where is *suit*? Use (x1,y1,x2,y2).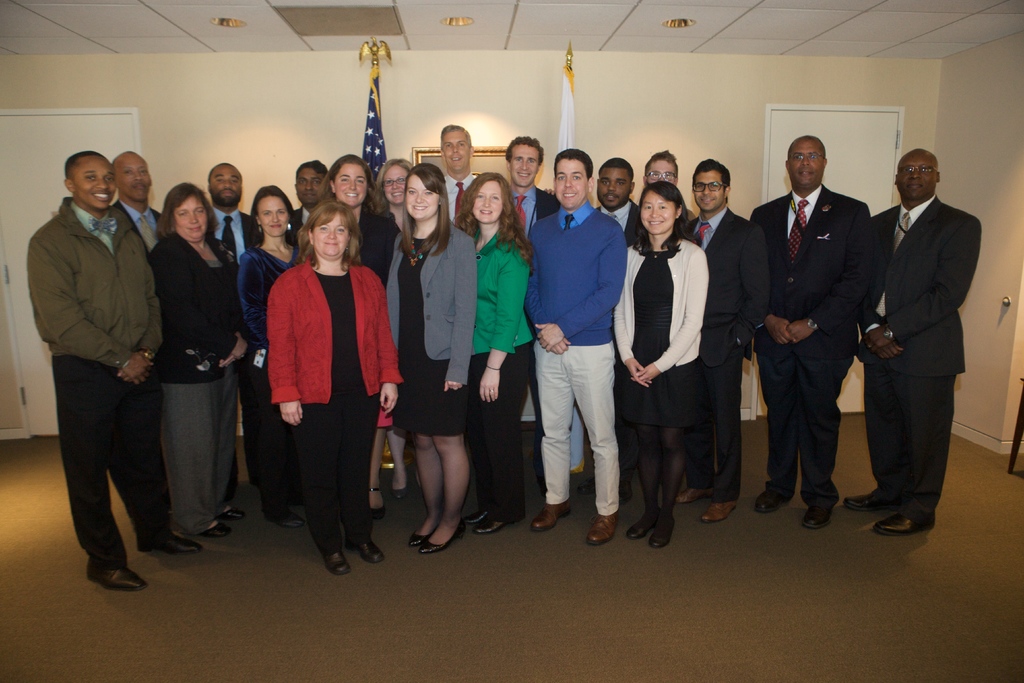
(113,202,171,502).
